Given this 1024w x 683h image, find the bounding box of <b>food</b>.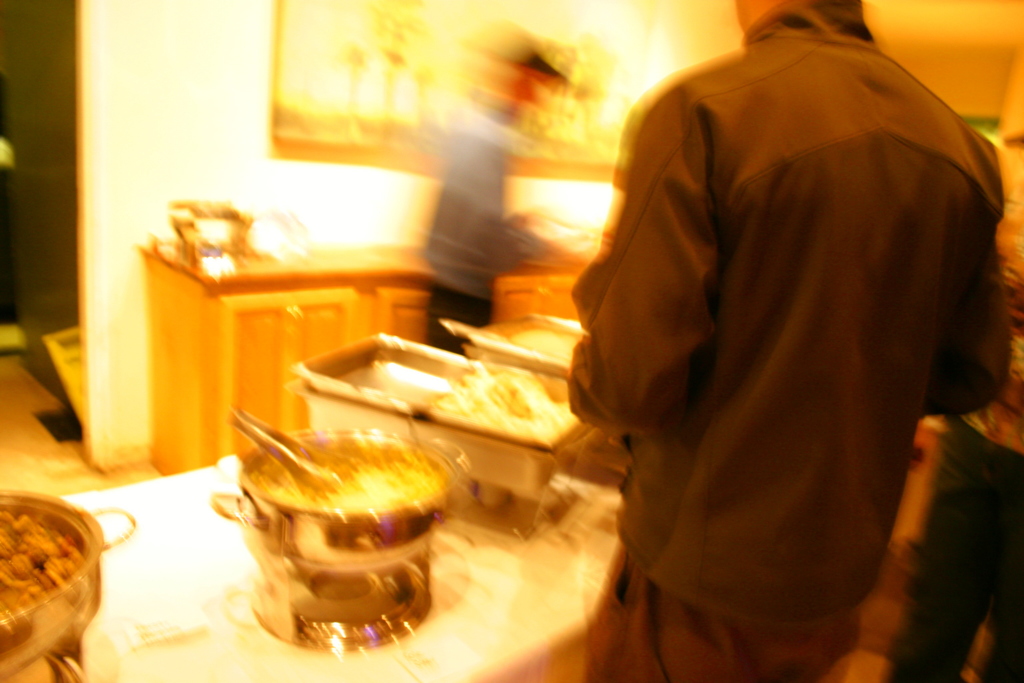
{"x1": 427, "y1": 363, "x2": 582, "y2": 447}.
